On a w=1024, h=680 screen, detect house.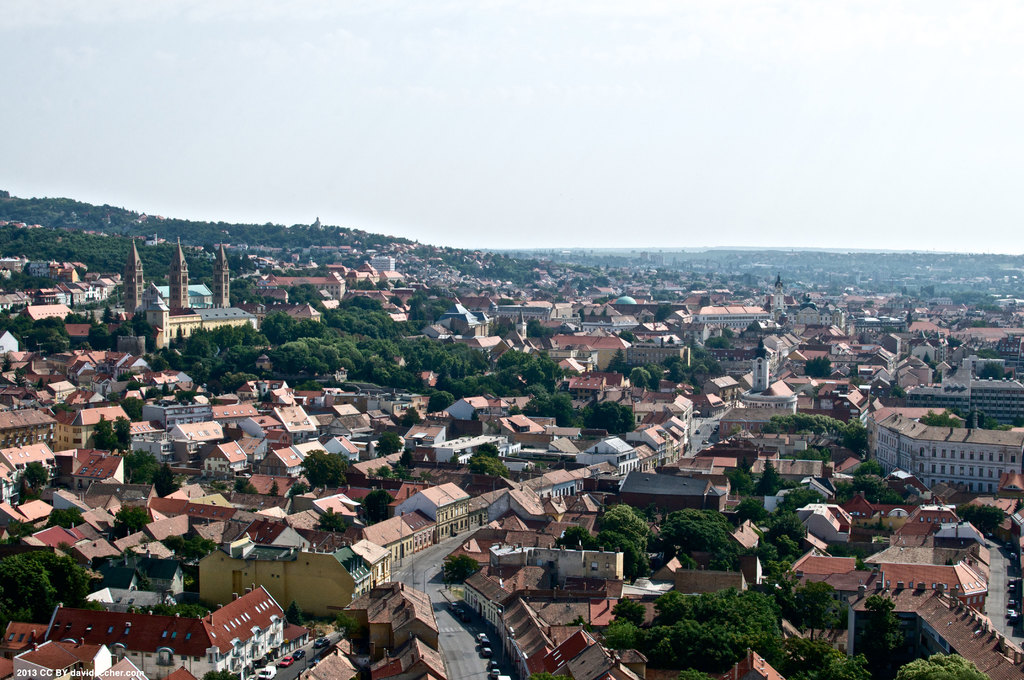
bbox=(889, 350, 939, 393).
